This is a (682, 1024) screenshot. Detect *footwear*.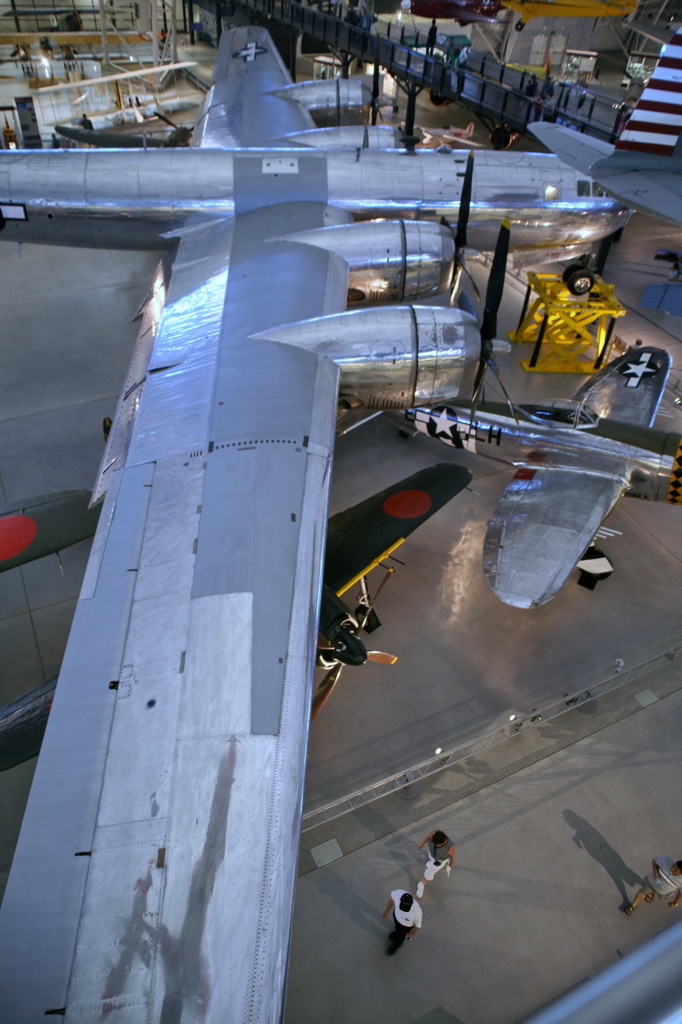
BBox(416, 878, 423, 901).
